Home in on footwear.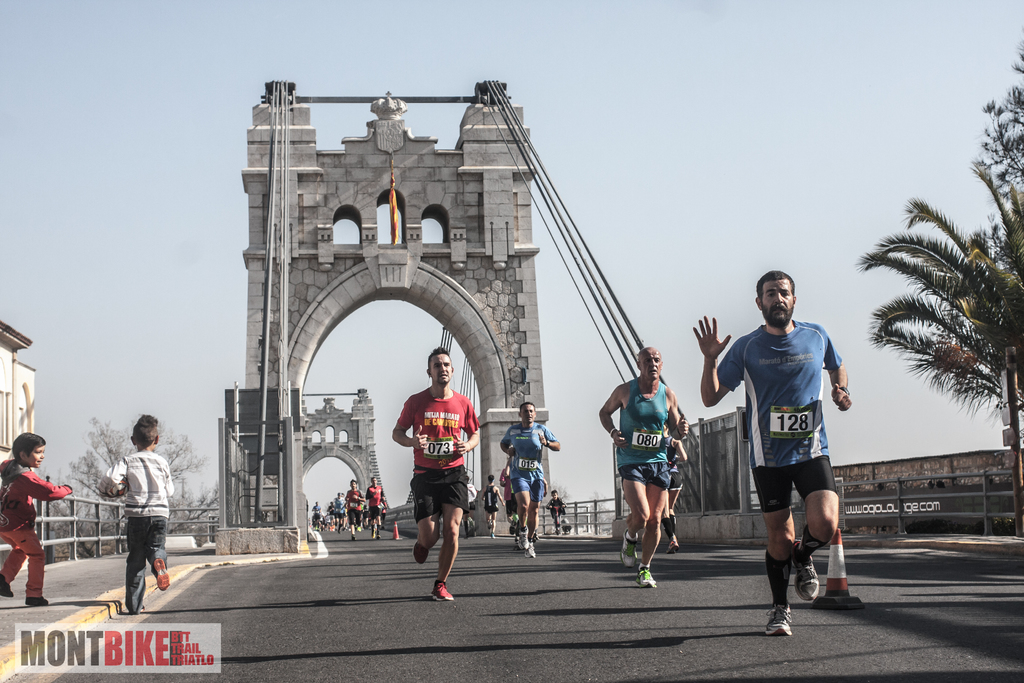
Homed in at BBox(133, 601, 146, 614).
